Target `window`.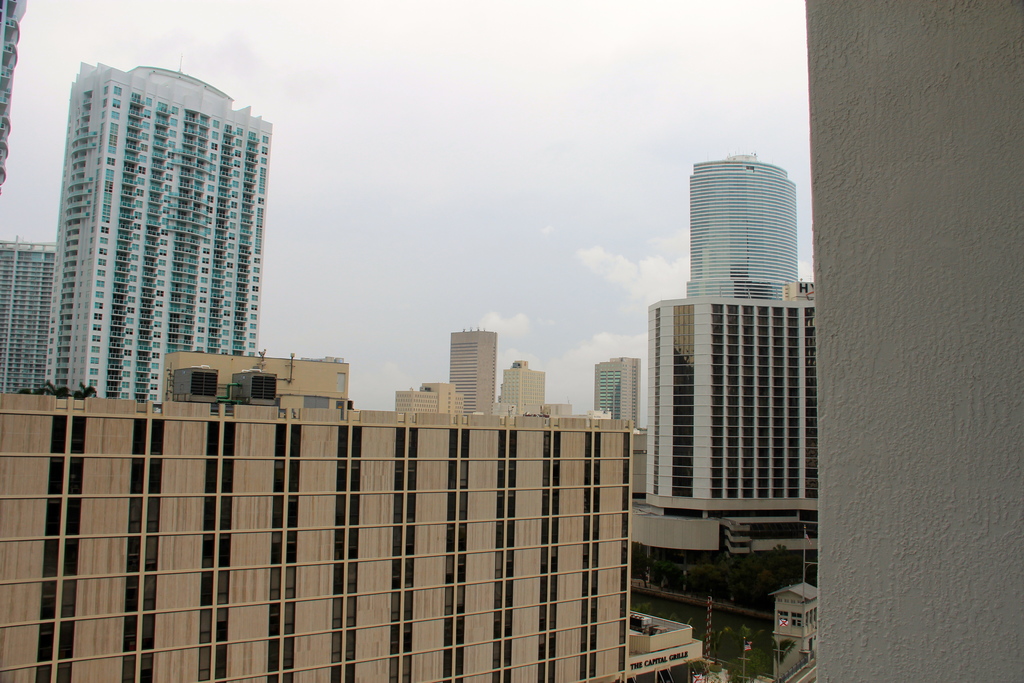
Target region: l=224, t=288, r=230, b=299.
